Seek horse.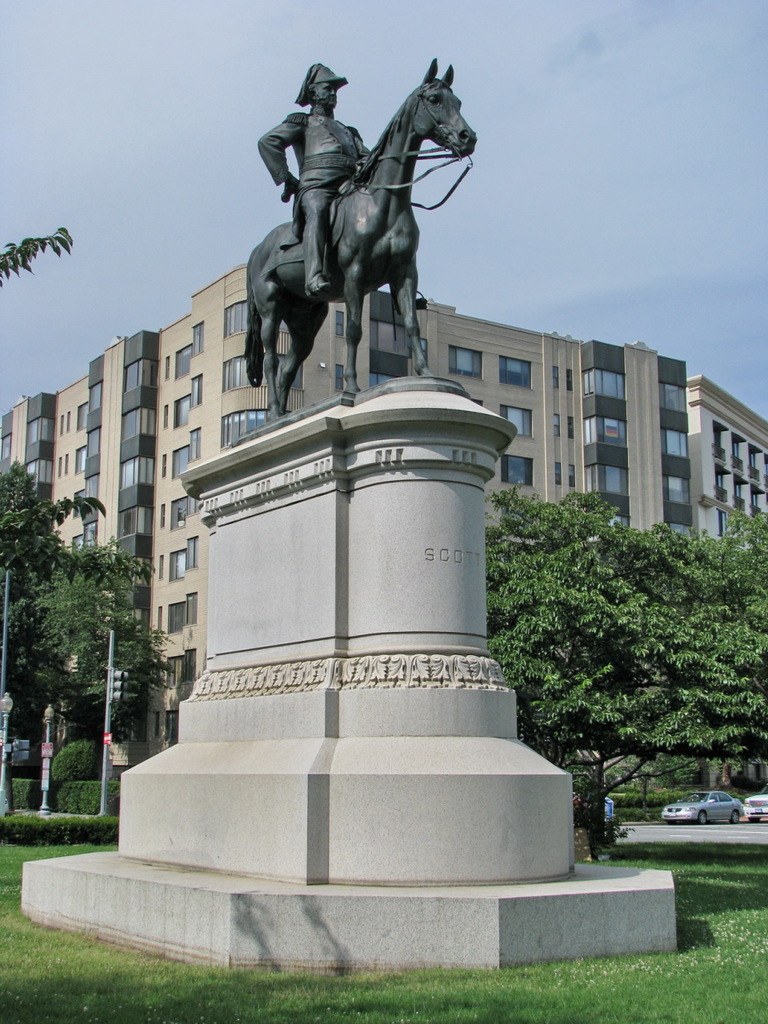
{"x1": 247, "y1": 56, "x2": 478, "y2": 398}.
